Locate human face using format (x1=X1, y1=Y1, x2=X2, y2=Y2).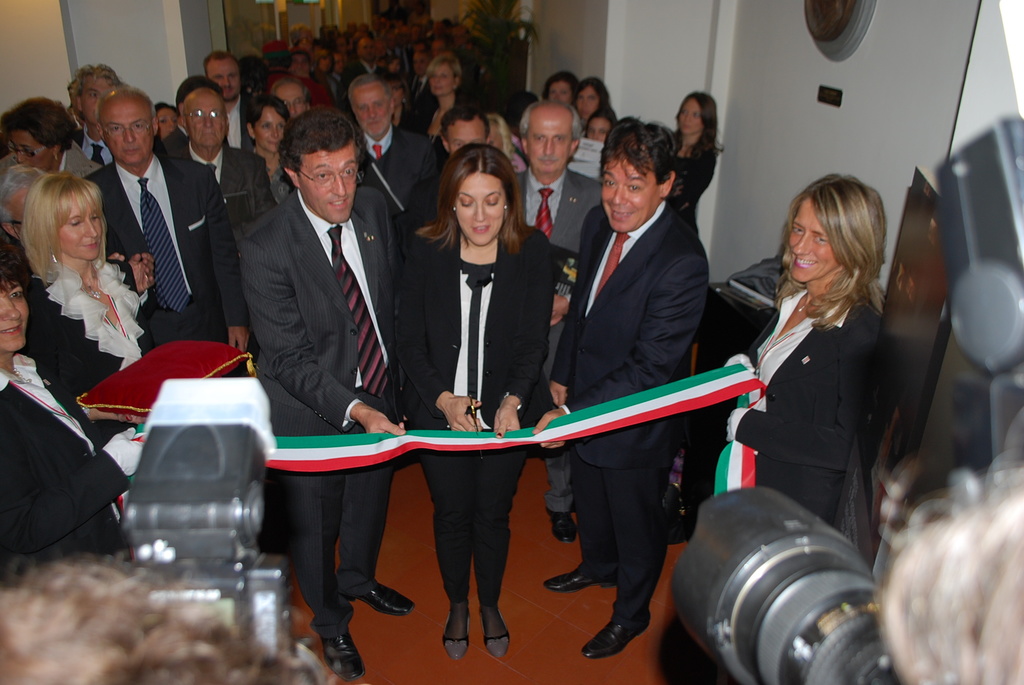
(x1=81, y1=75, x2=117, y2=129).
